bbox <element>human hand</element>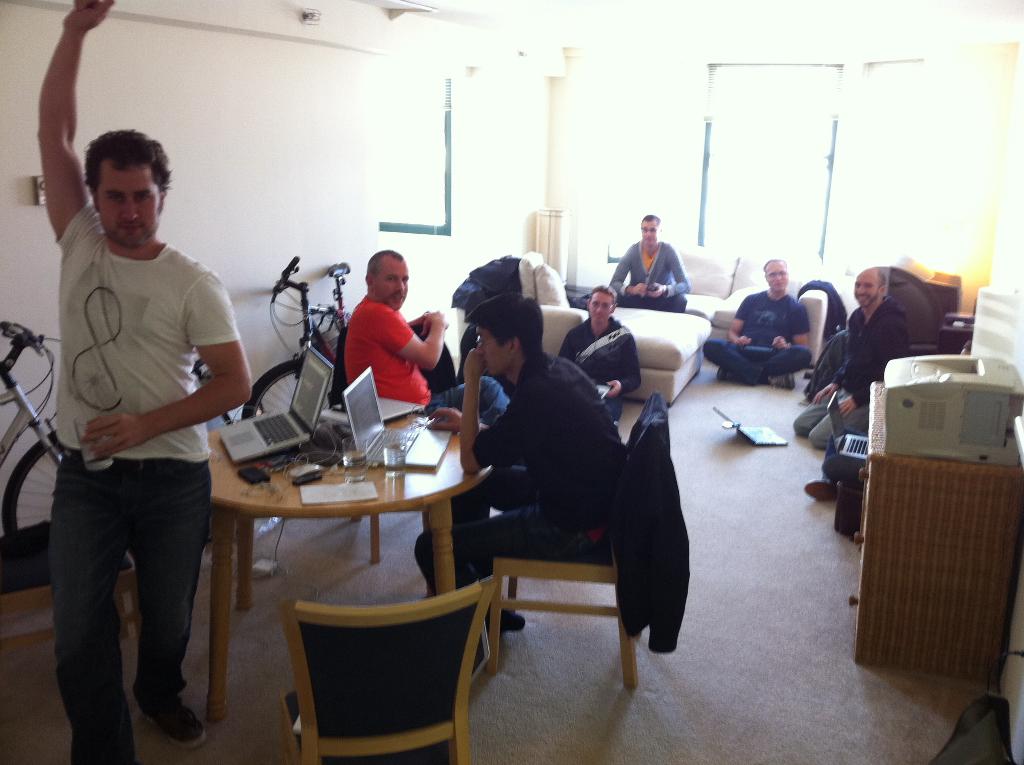
<box>420,310,449,335</box>
